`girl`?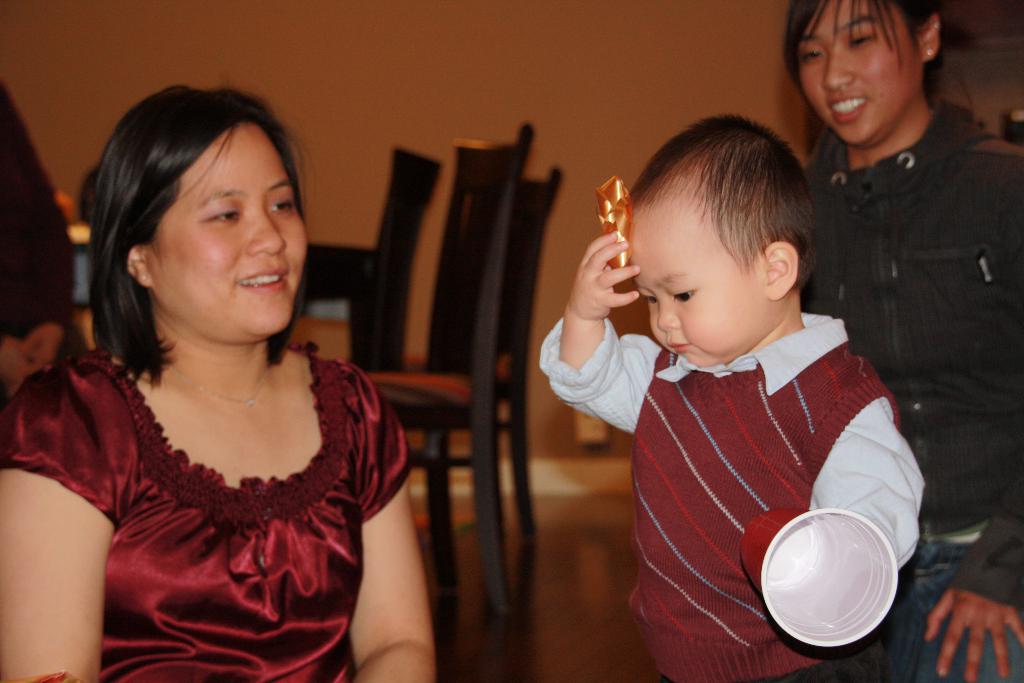
[left=0, top=85, right=434, bottom=682]
